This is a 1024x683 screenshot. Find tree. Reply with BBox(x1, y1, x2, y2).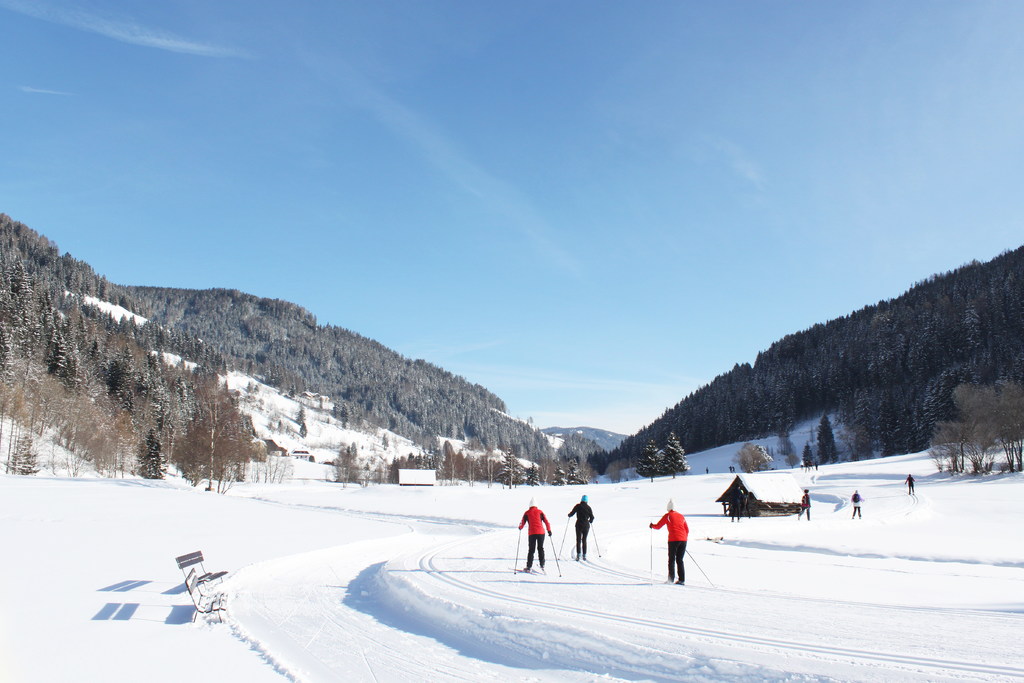
BBox(294, 397, 306, 424).
